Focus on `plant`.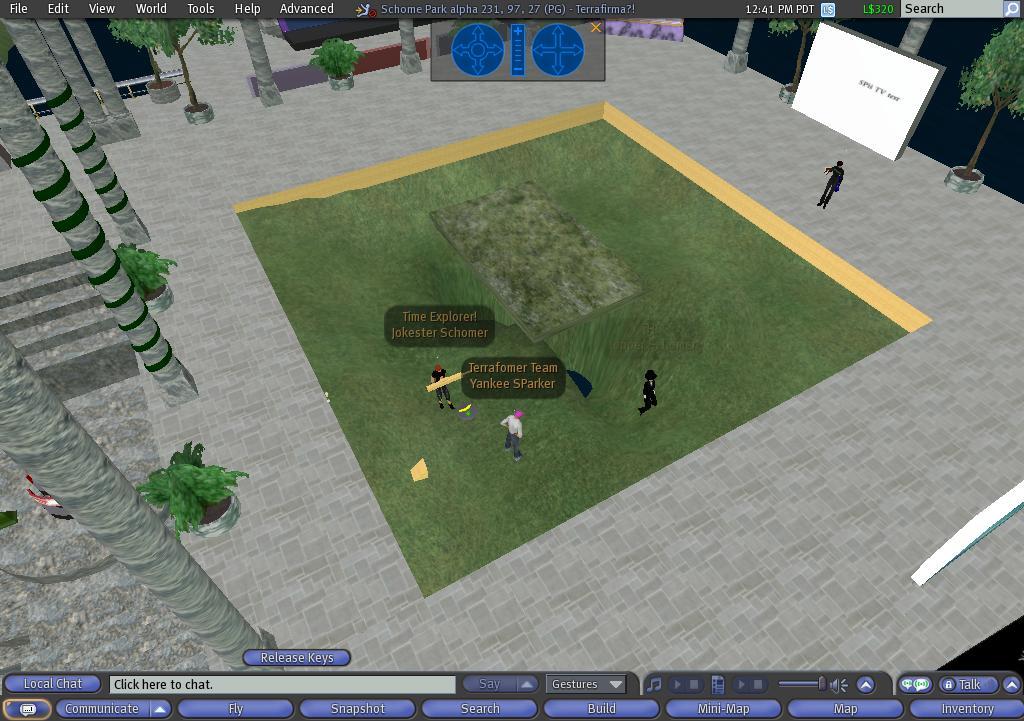
Focused at Rect(112, 14, 231, 103).
